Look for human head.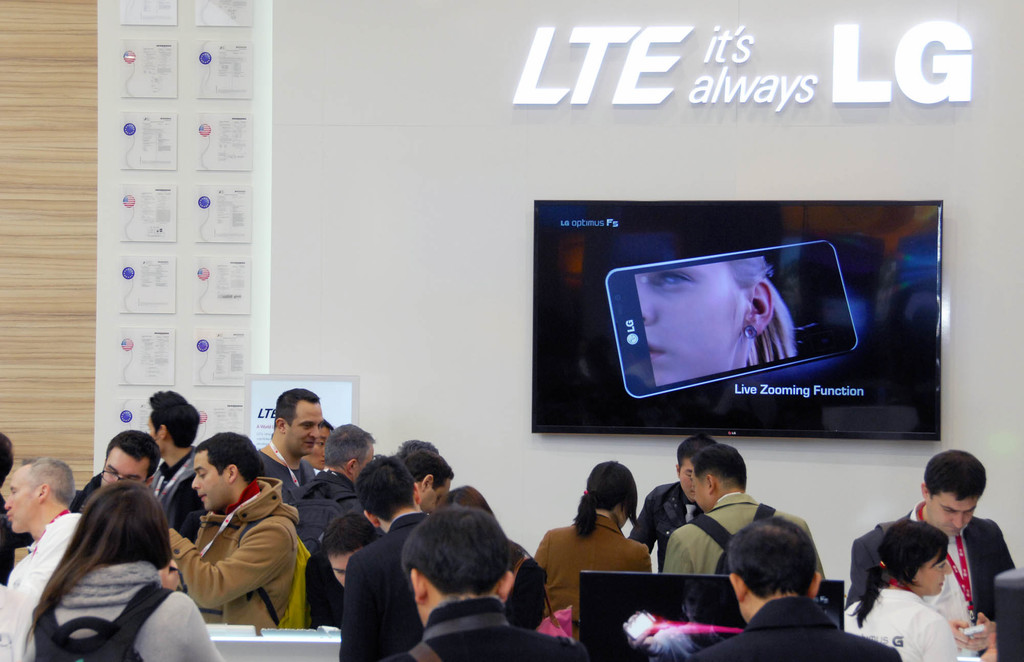
Found: box=[193, 431, 262, 510].
